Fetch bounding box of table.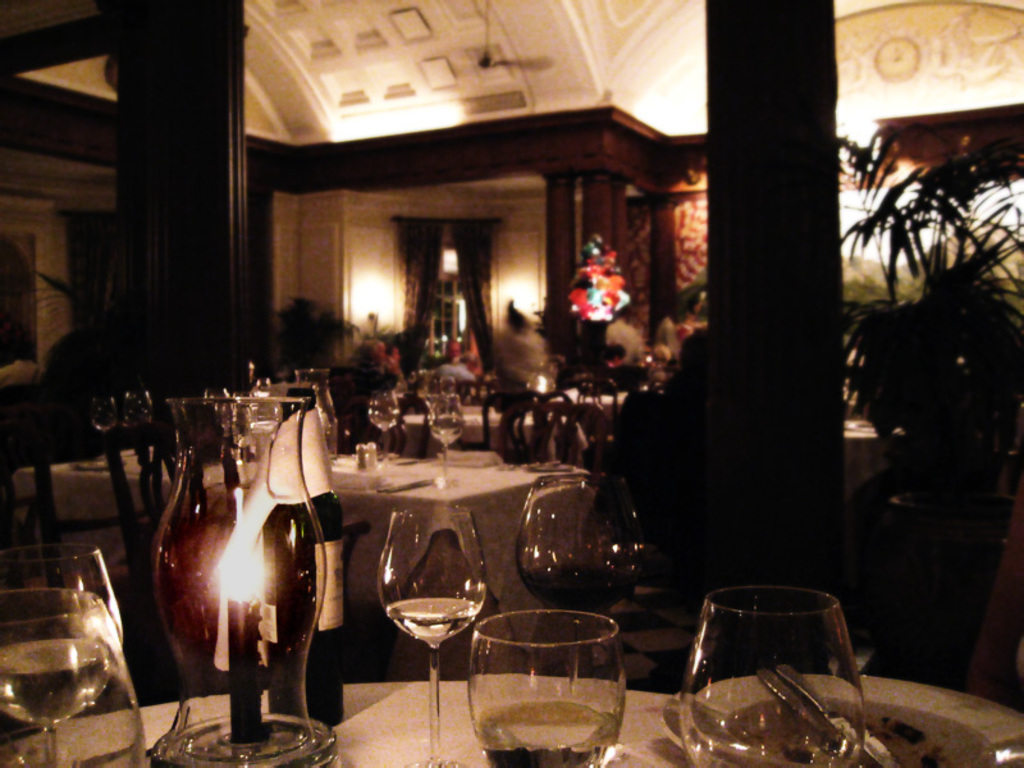
Bbox: (left=0, top=677, right=1023, bottom=767).
